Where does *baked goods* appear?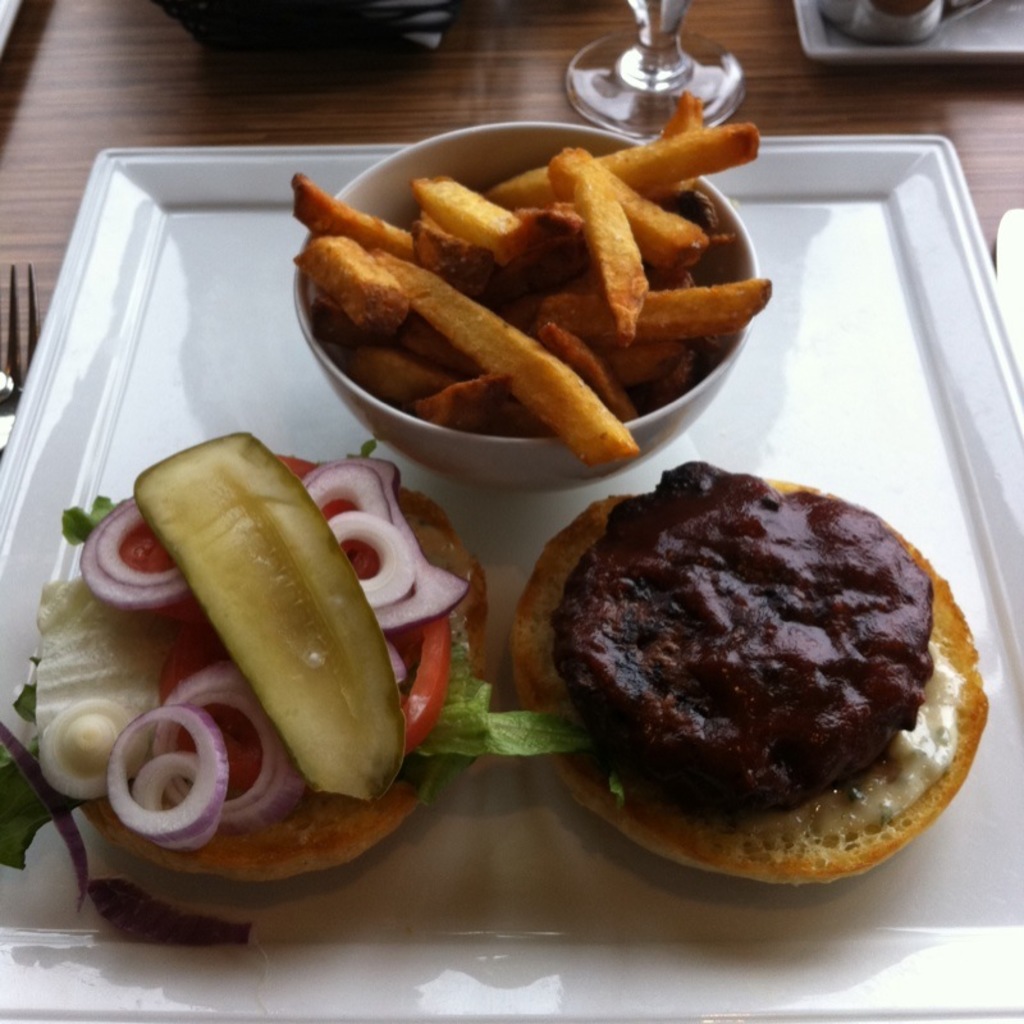
Appears at [502, 456, 988, 884].
